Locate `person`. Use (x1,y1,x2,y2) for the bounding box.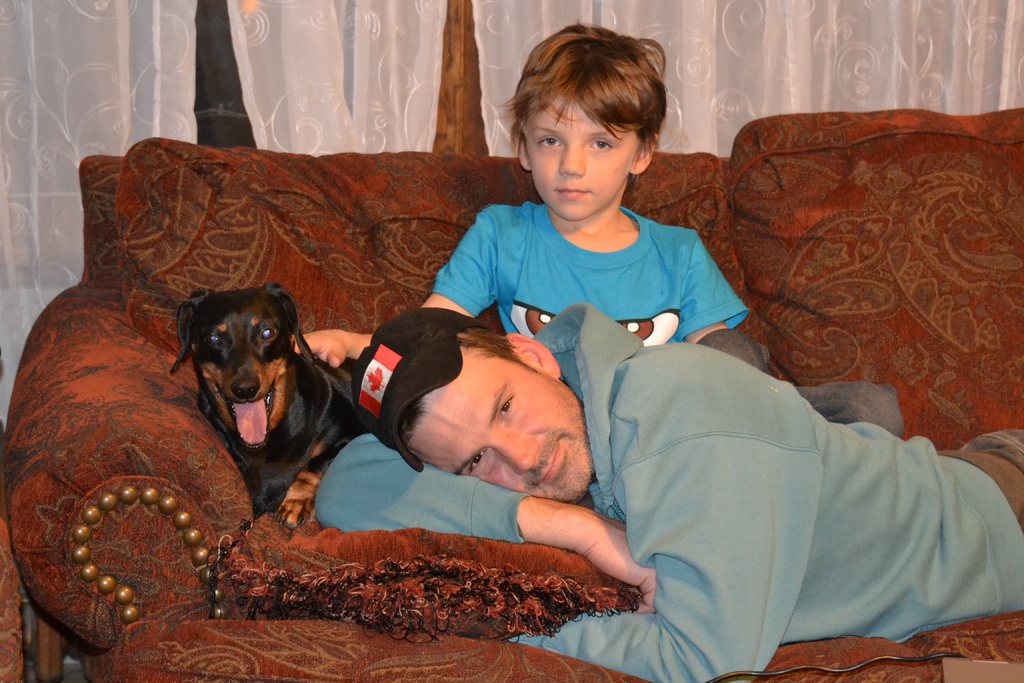
(292,18,749,372).
